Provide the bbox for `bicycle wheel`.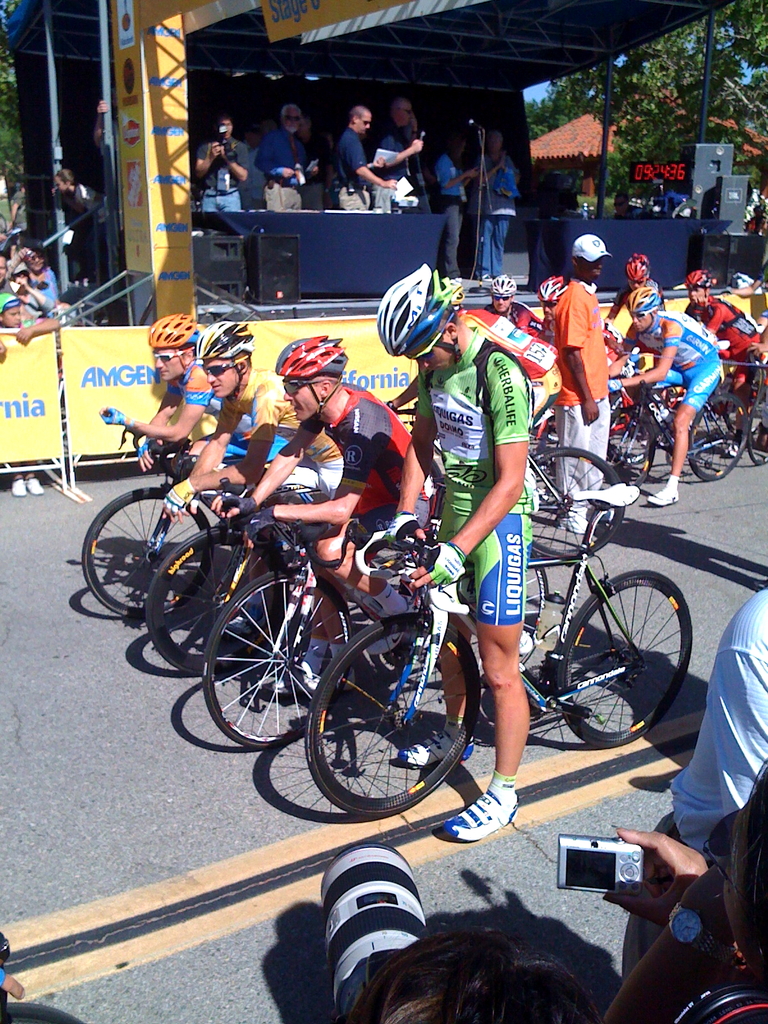
rect(516, 445, 633, 564).
